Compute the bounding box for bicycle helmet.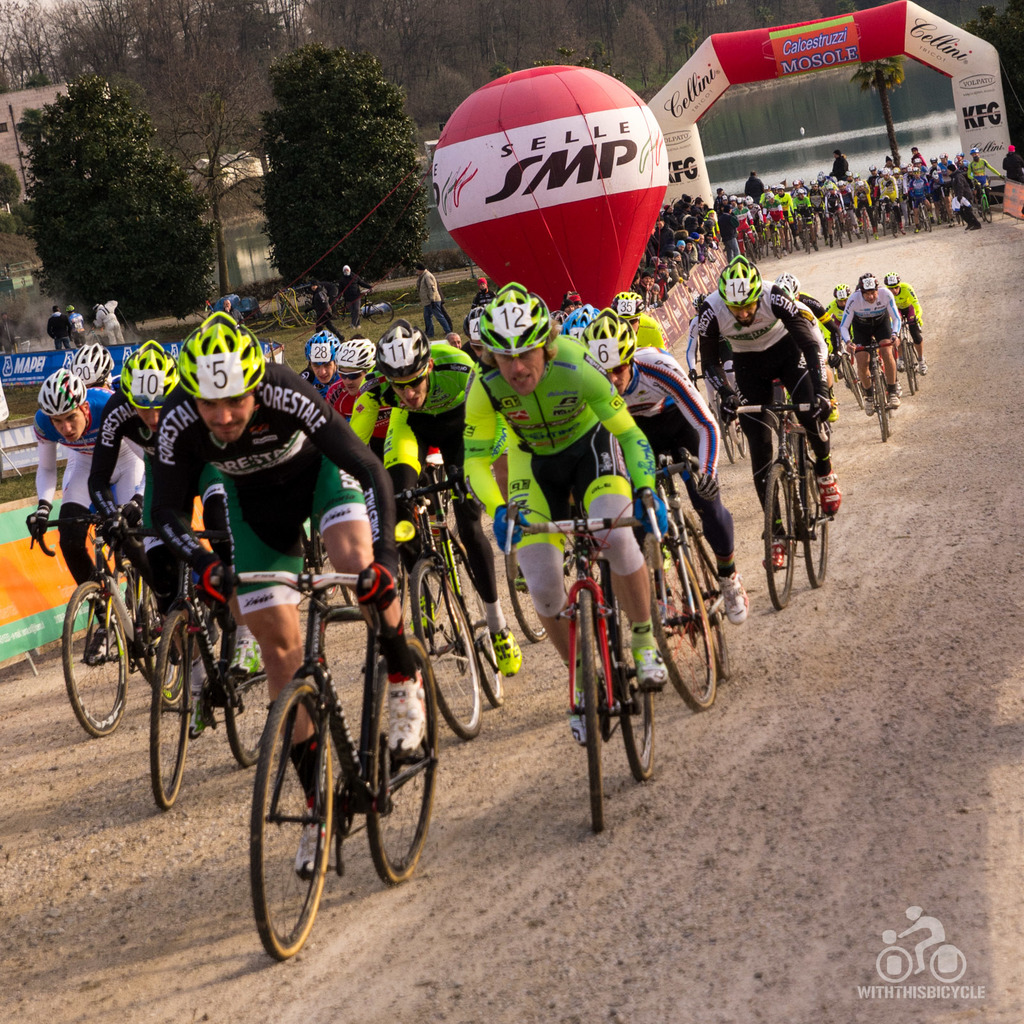
328, 337, 369, 379.
